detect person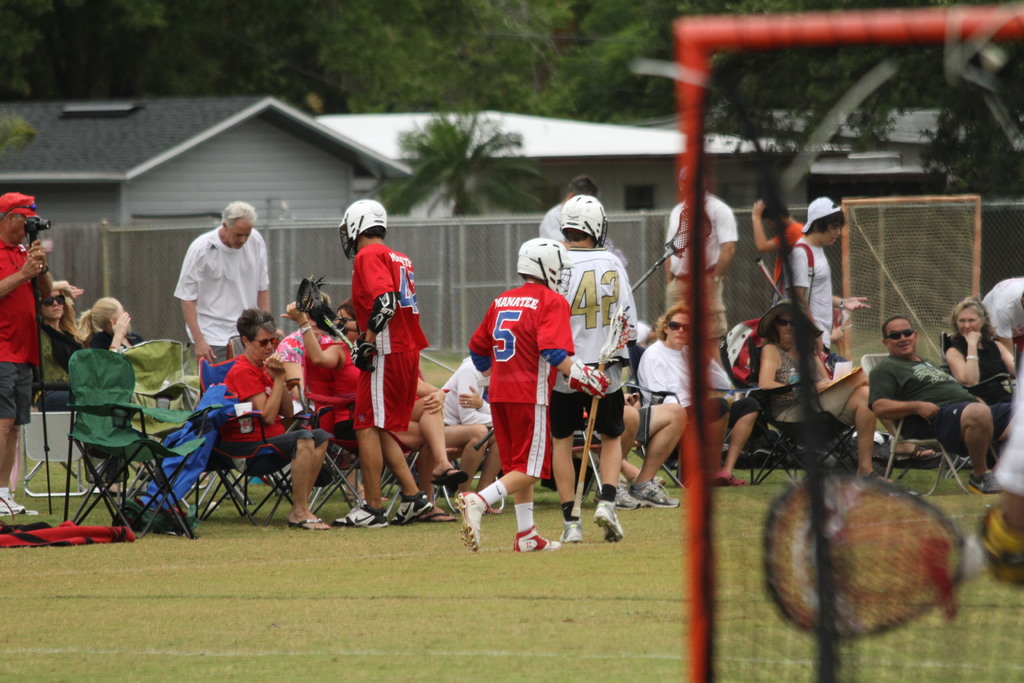
crop(280, 298, 471, 476)
